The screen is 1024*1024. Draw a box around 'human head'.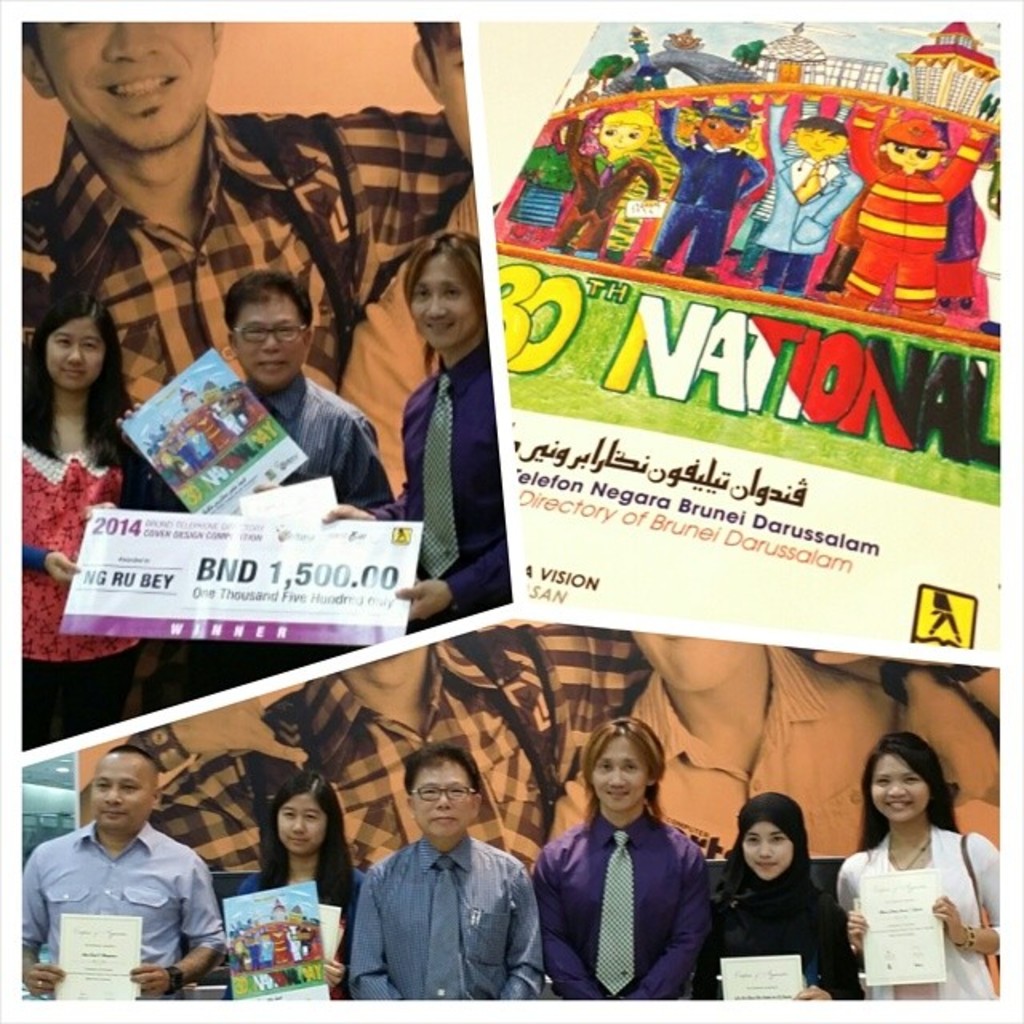
l=406, t=22, r=474, b=176.
